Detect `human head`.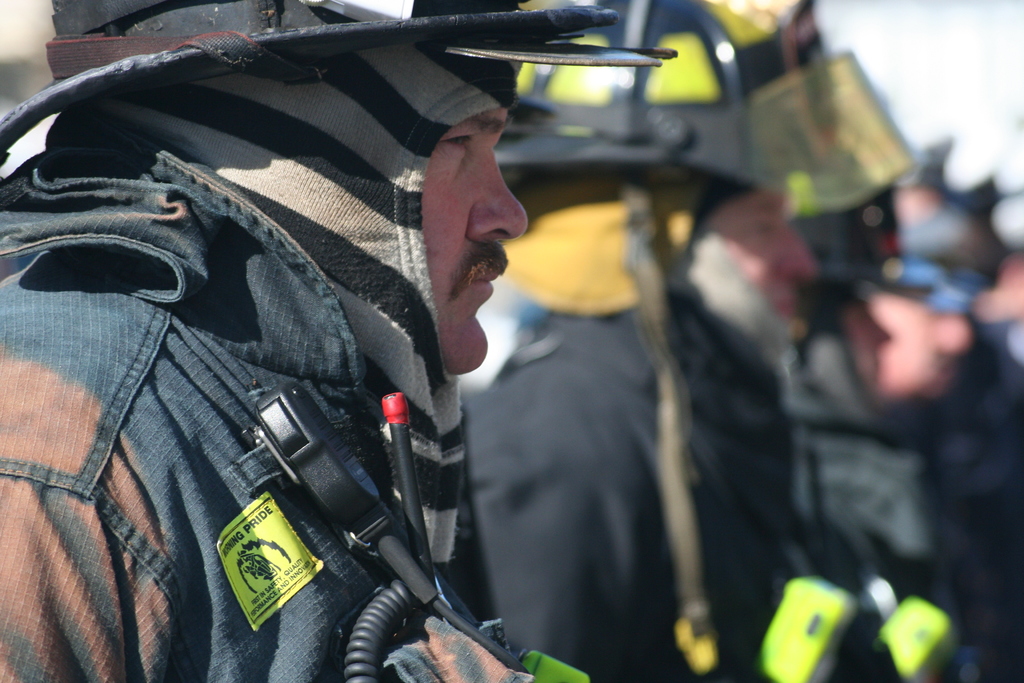
Detected at rect(488, 0, 838, 347).
